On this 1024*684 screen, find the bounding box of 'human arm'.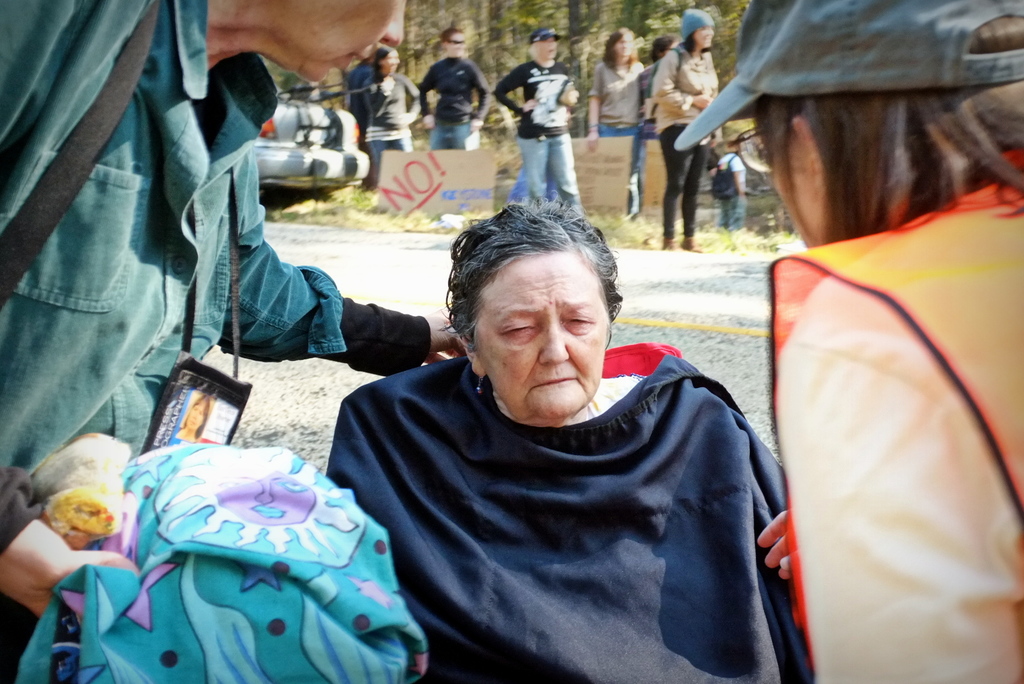
Bounding box: (x1=216, y1=148, x2=465, y2=375).
